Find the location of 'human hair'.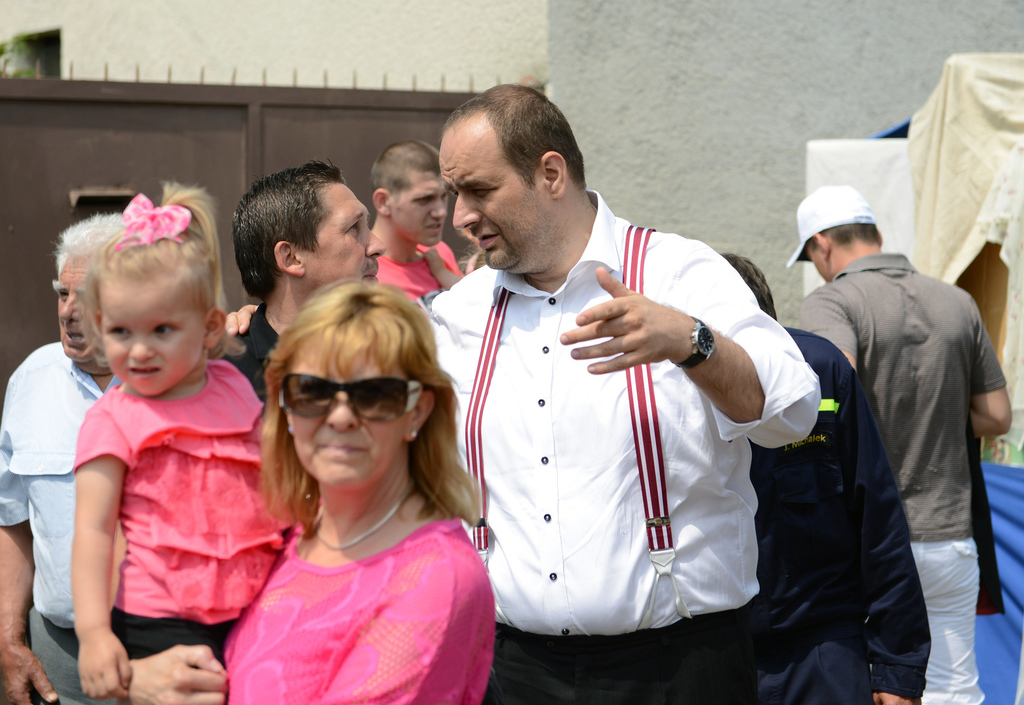
Location: (x1=255, y1=278, x2=483, y2=539).
